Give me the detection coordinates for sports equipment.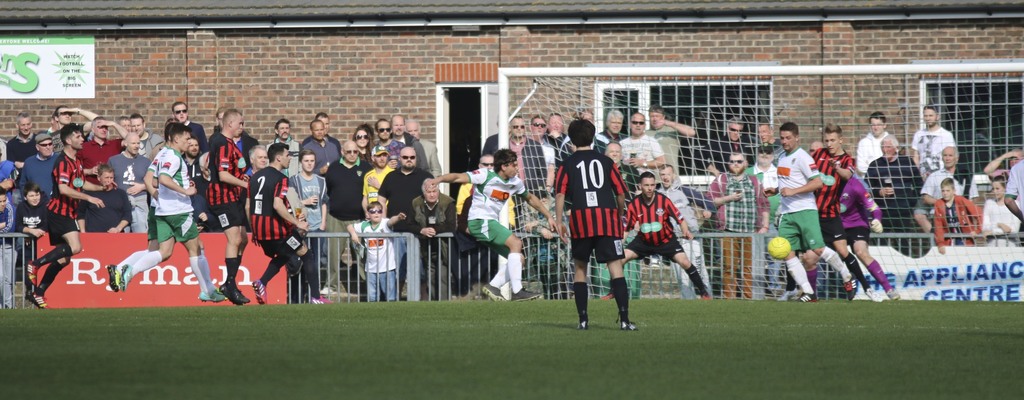
left=614, top=312, right=643, bottom=332.
